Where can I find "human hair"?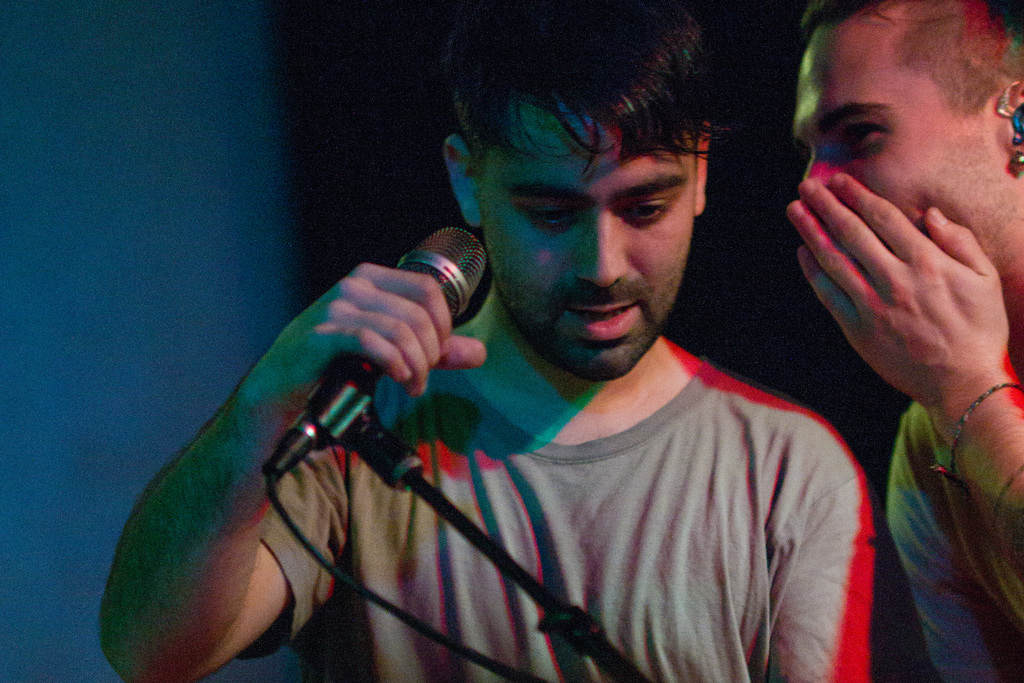
You can find it at box(437, 0, 737, 177).
